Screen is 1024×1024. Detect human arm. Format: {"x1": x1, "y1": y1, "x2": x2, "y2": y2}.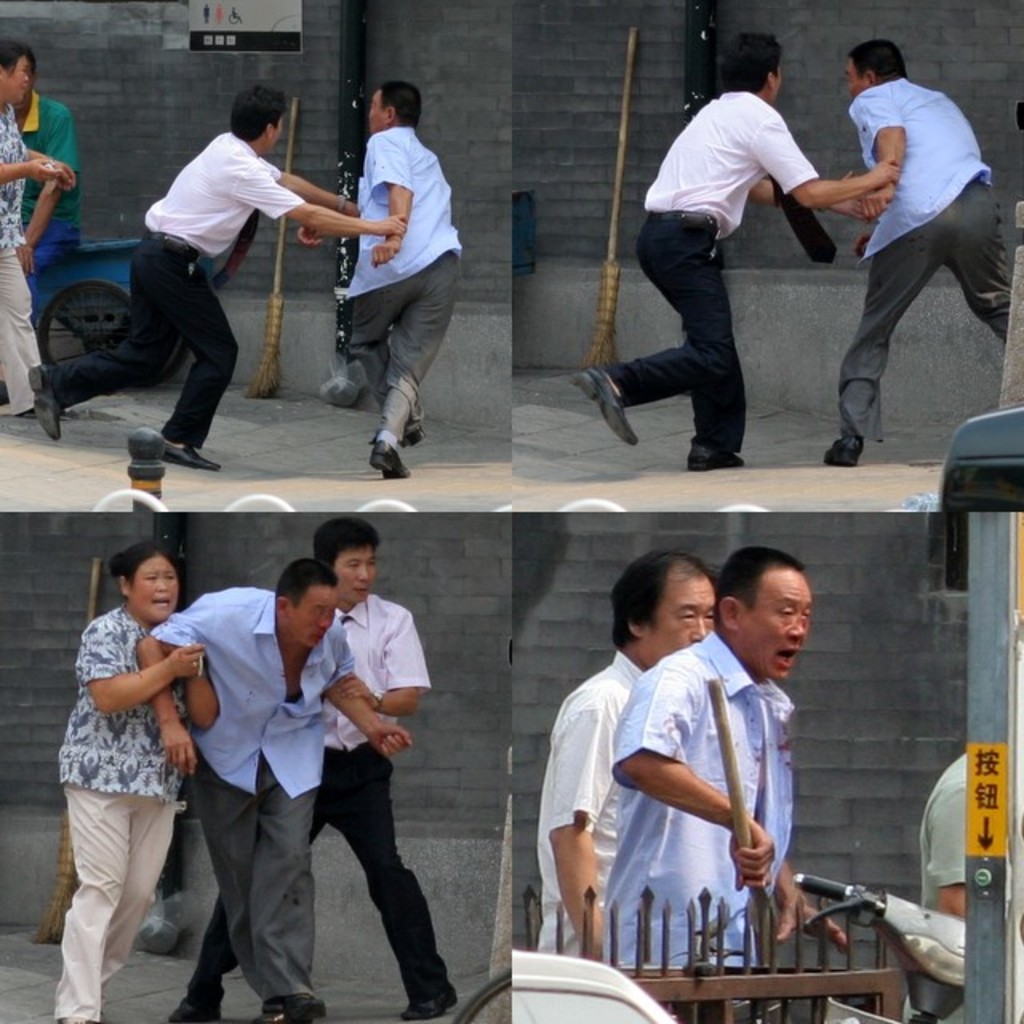
{"x1": 541, "y1": 701, "x2": 611, "y2": 963}.
